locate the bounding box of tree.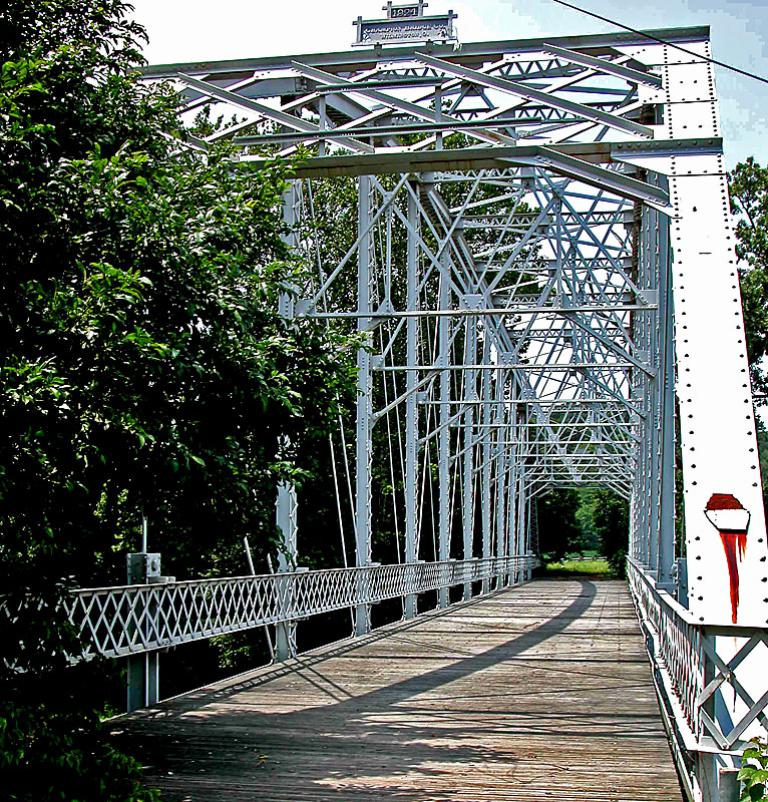
Bounding box: {"x1": 50, "y1": 24, "x2": 389, "y2": 529}.
